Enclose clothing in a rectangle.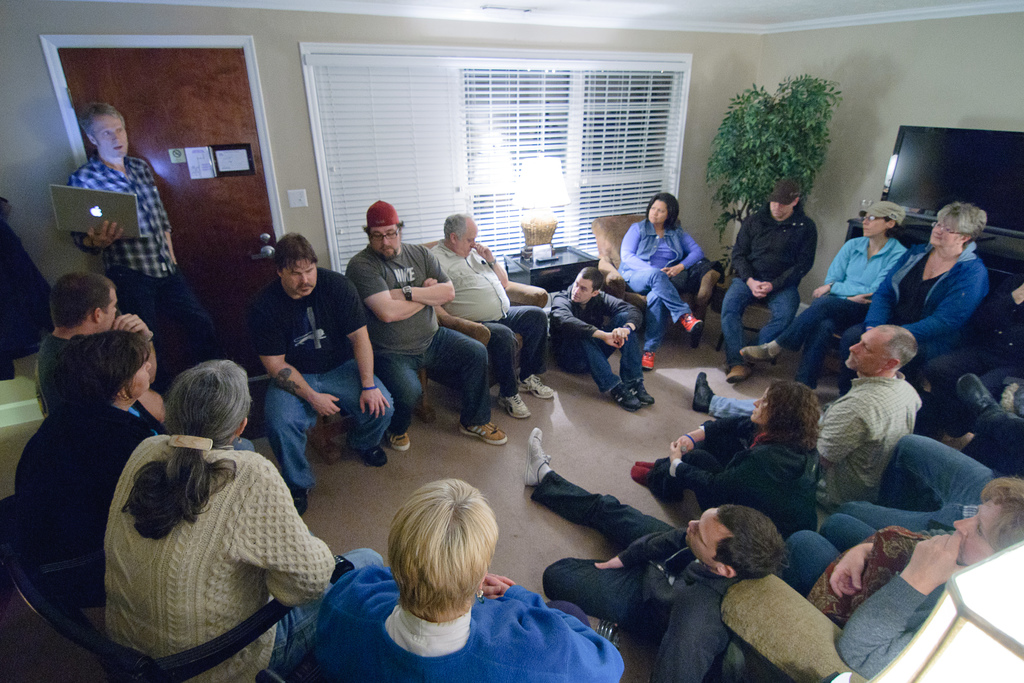
pyautogui.locateOnScreen(769, 224, 911, 389).
